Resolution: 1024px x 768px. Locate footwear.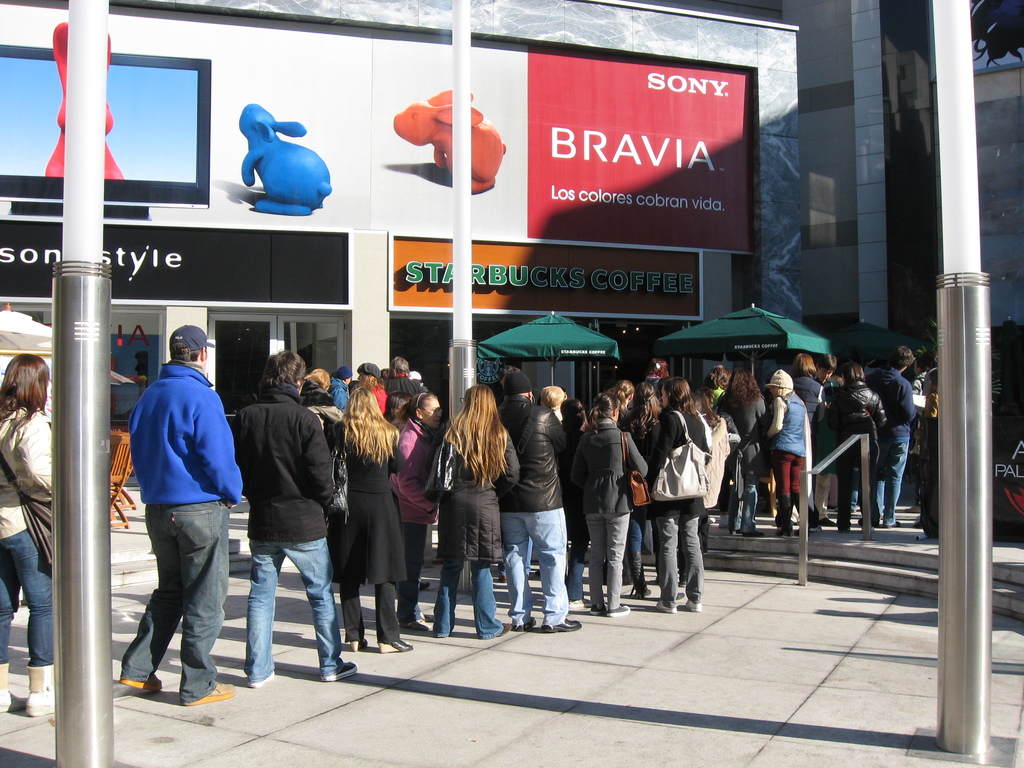
region(499, 620, 513, 636).
